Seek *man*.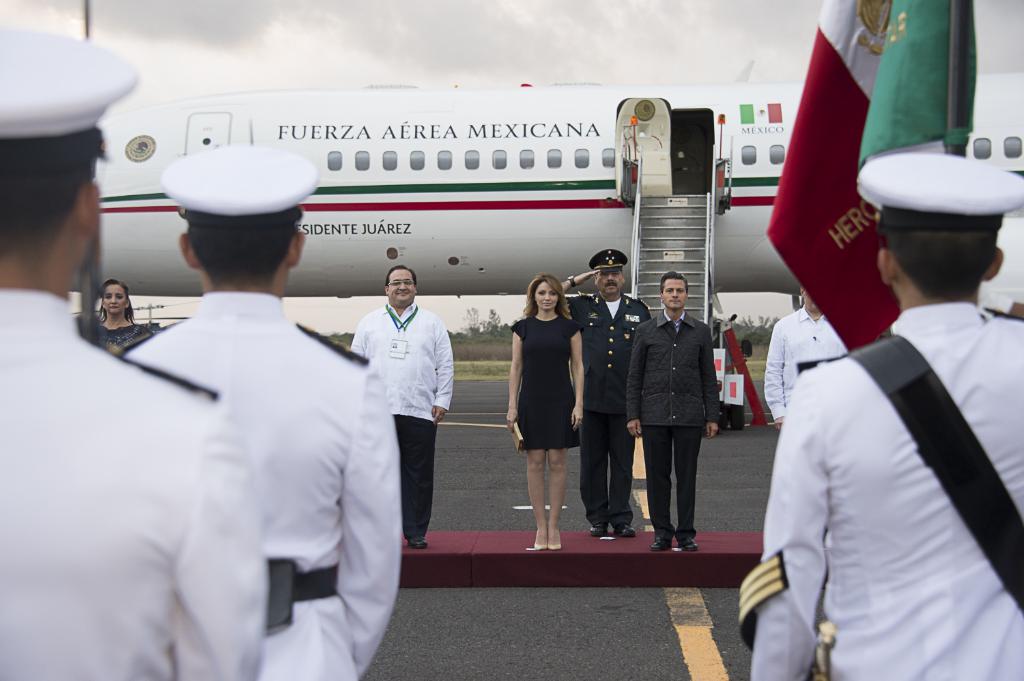
<box>757,123,1023,680</box>.
